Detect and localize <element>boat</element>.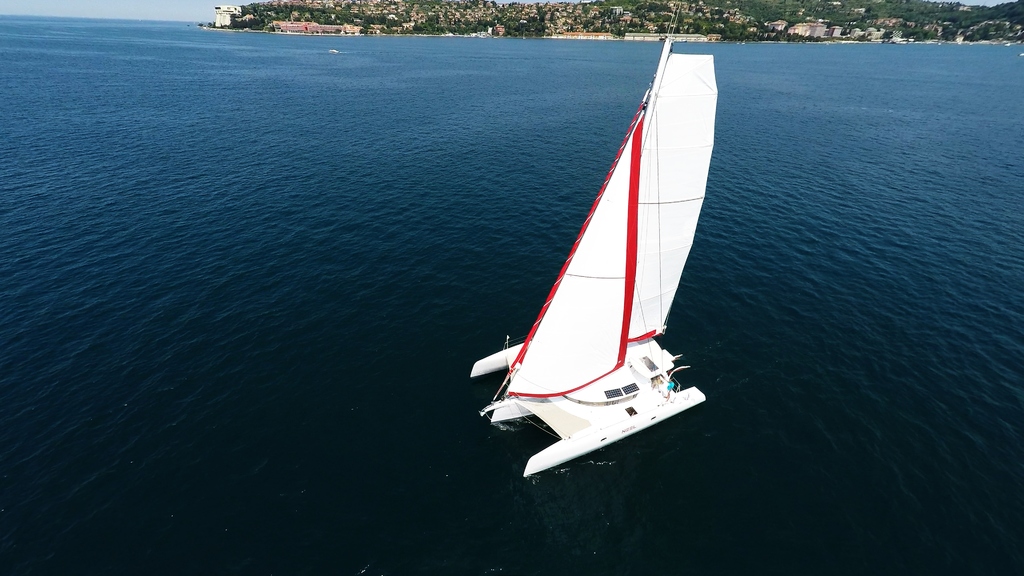
Localized at box(461, 36, 728, 485).
